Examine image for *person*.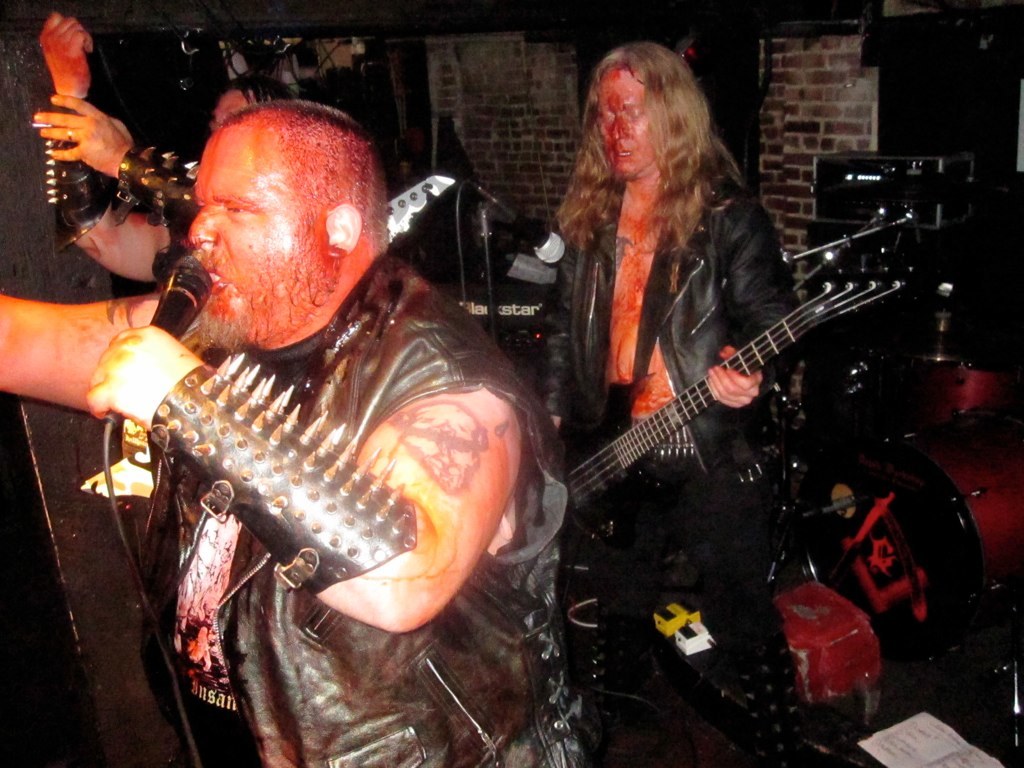
Examination result: <box>37,12,297,291</box>.
